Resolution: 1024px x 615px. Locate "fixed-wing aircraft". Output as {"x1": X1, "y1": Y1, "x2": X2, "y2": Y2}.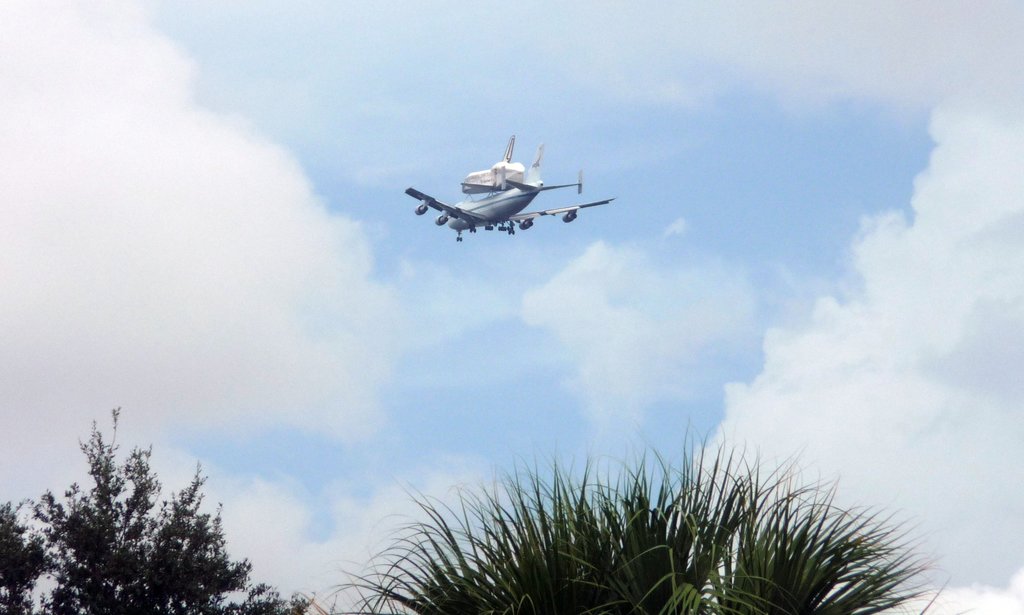
{"x1": 403, "y1": 135, "x2": 615, "y2": 243}.
